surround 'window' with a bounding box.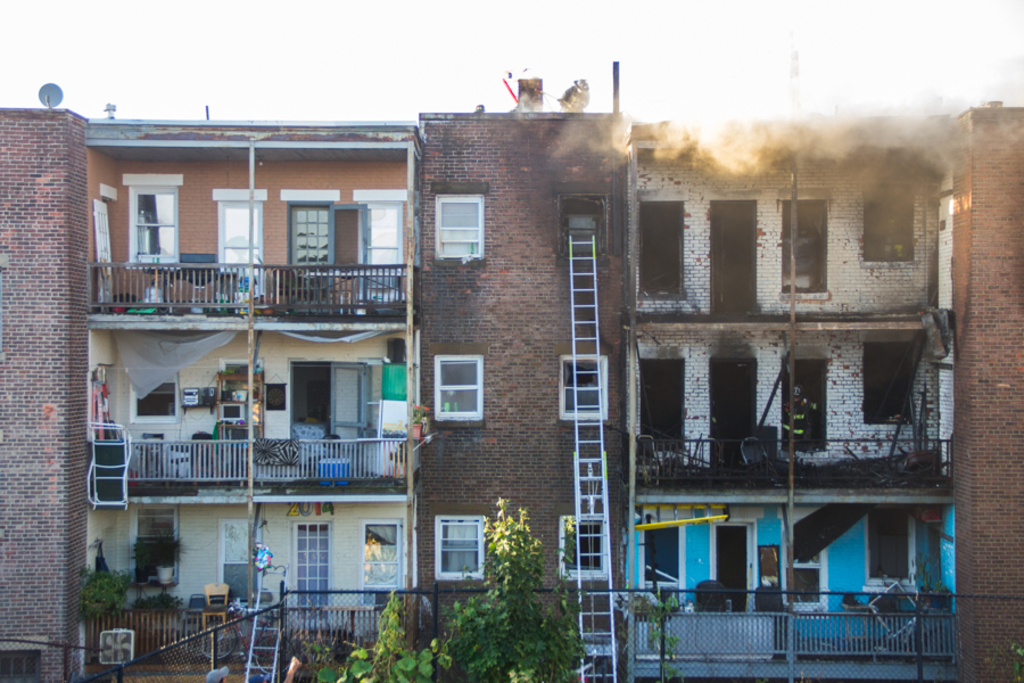
440:516:481:576.
